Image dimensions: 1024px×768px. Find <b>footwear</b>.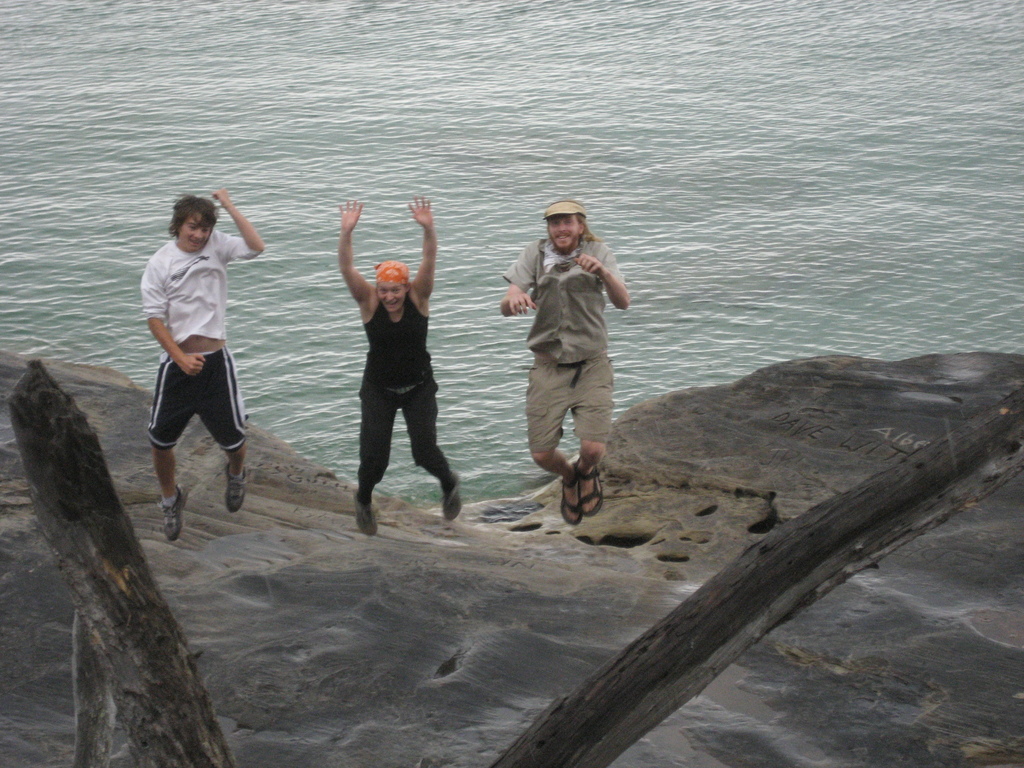
x1=159 y1=488 x2=181 y2=542.
